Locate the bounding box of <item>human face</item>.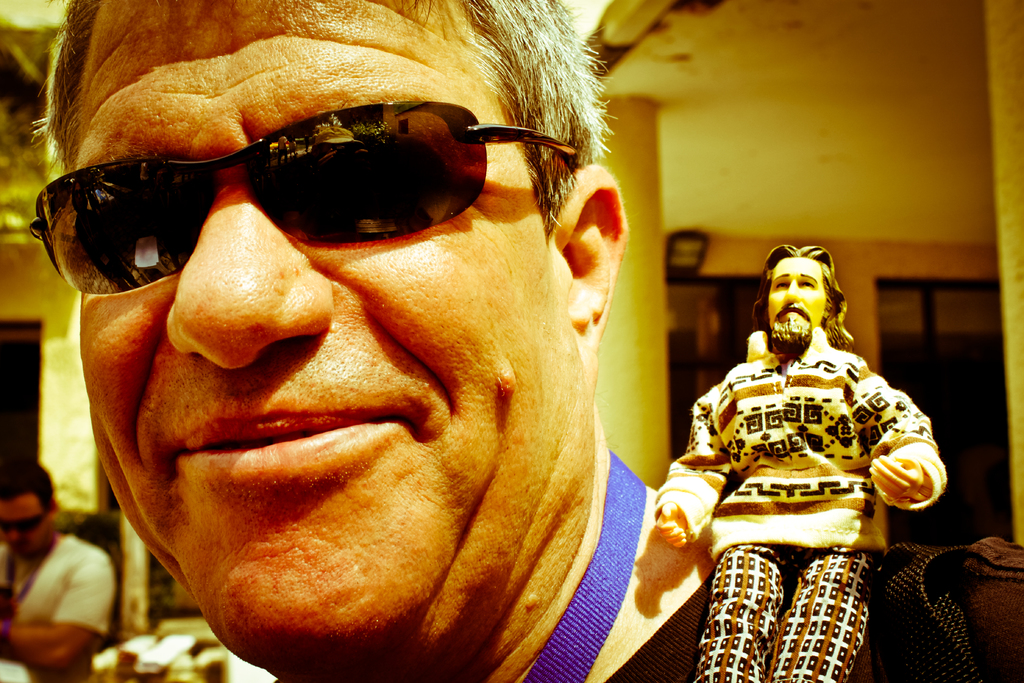
Bounding box: locate(74, 0, 578, 674).
